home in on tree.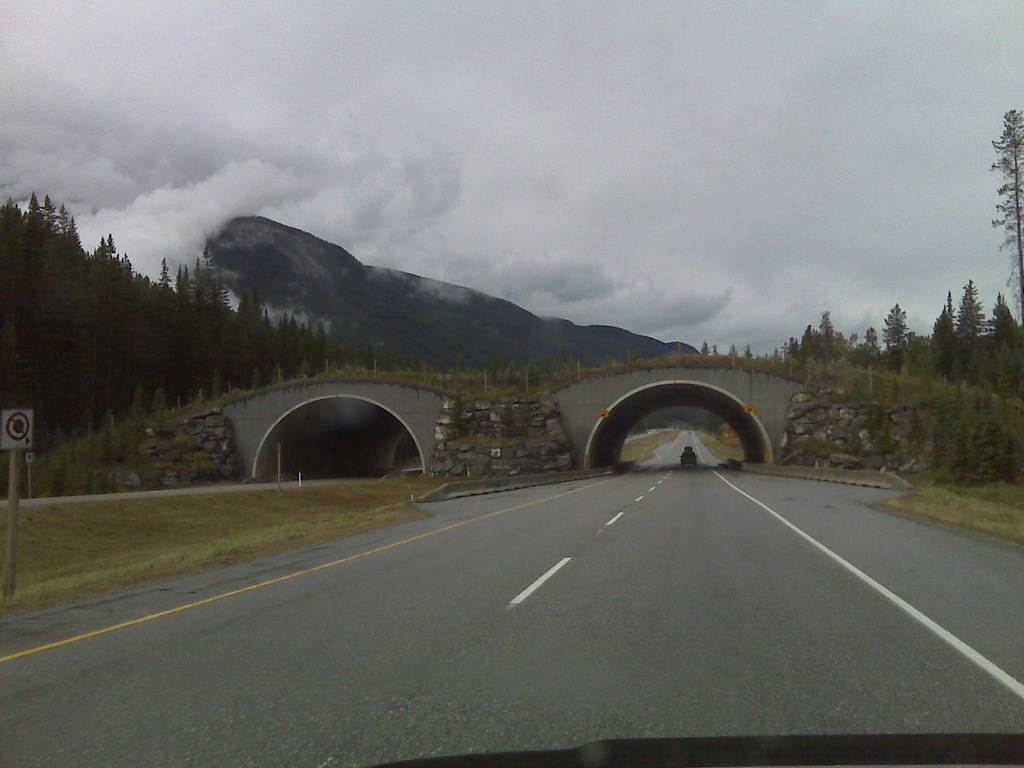
Homed in at (988, 106, 1023, 316).
